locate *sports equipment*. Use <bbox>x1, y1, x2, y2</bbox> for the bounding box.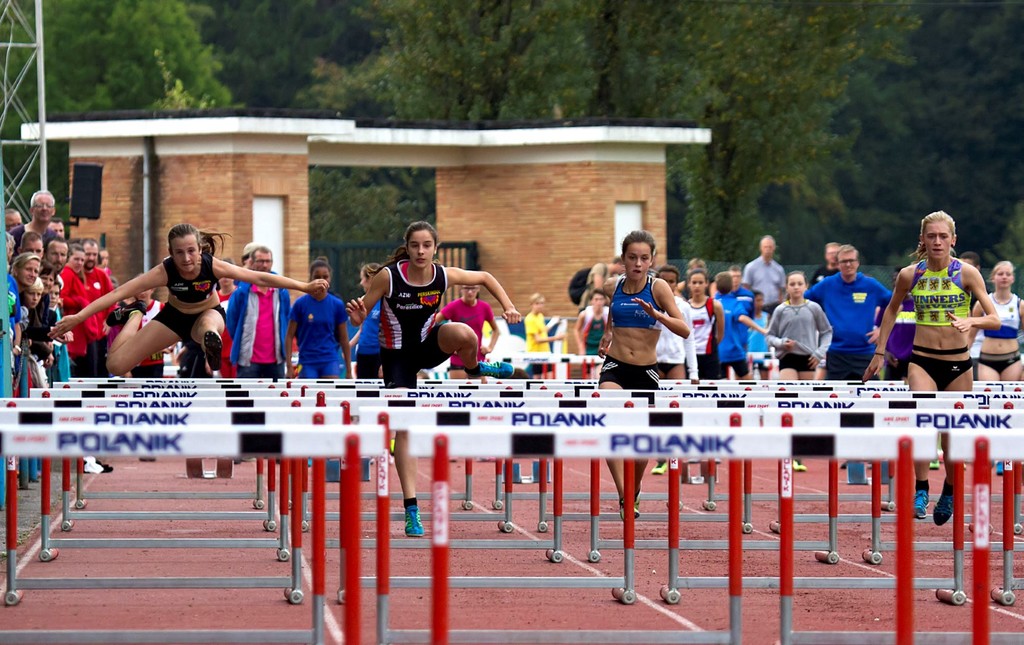
<bbox>476, 362, 514, 380</bbox>.
